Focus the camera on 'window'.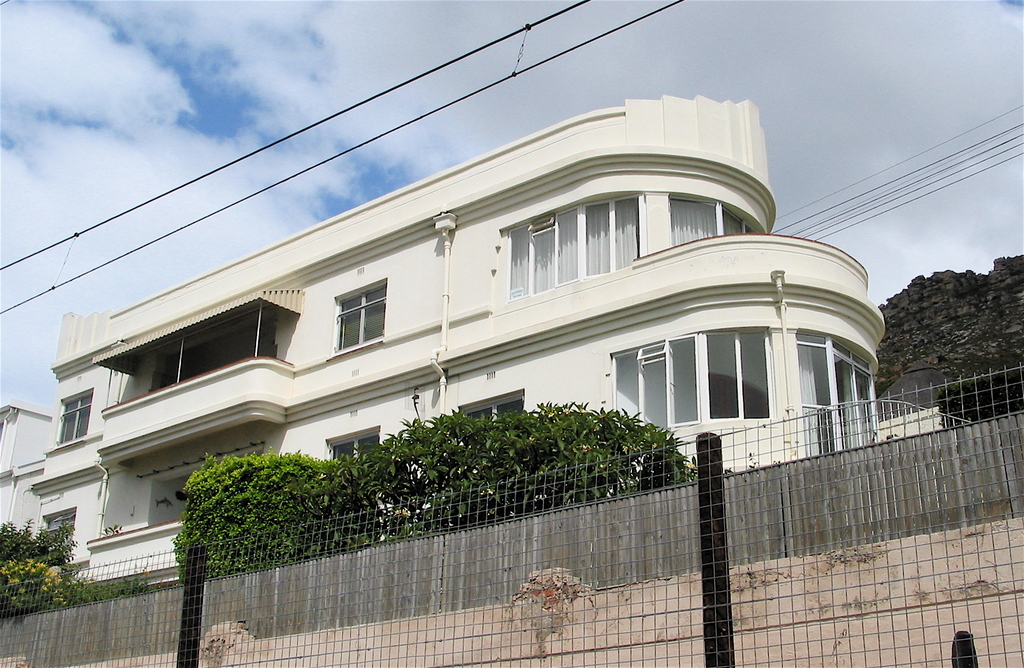
Focus region: detection(328, 430, 390, 468).
